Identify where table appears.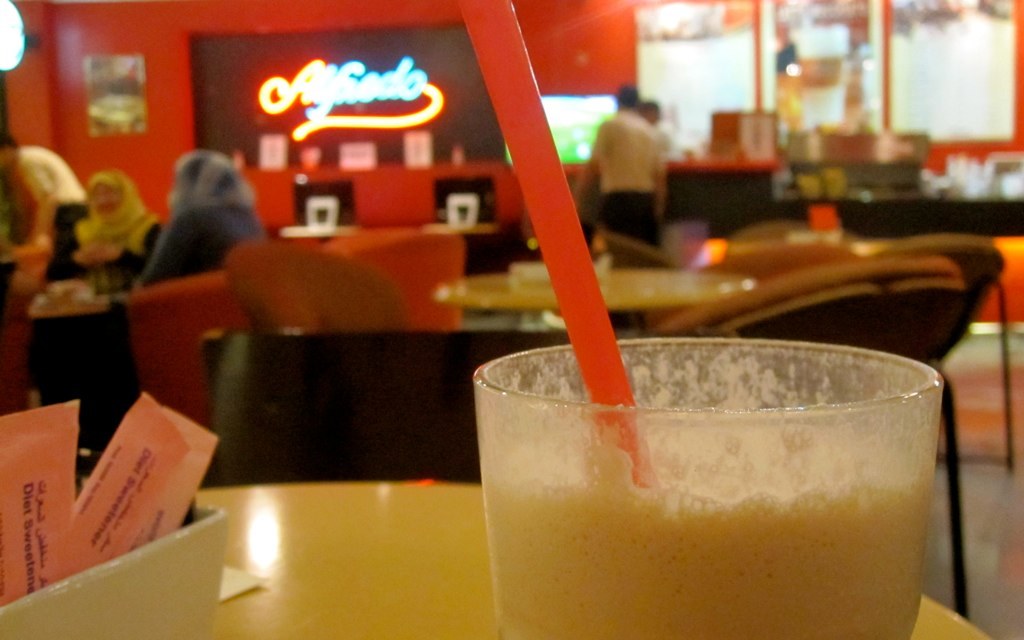
Appears at region(428, 264, 743, 336).
